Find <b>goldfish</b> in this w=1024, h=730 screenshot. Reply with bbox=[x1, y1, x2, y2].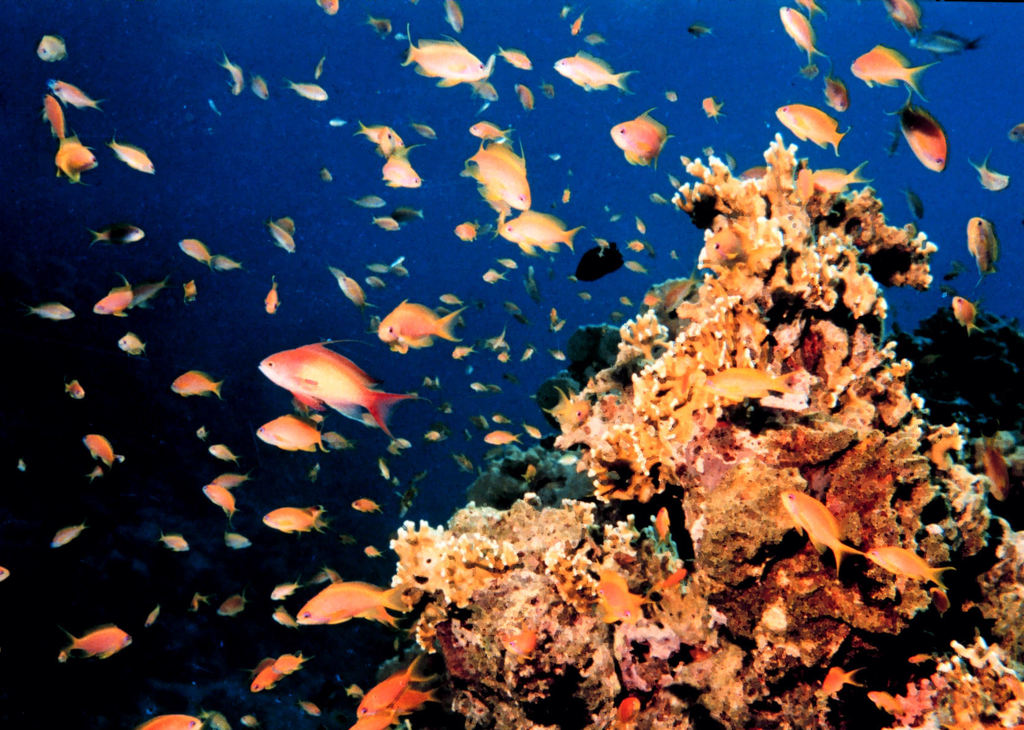
bbox=[88, 466, 102, 480].
